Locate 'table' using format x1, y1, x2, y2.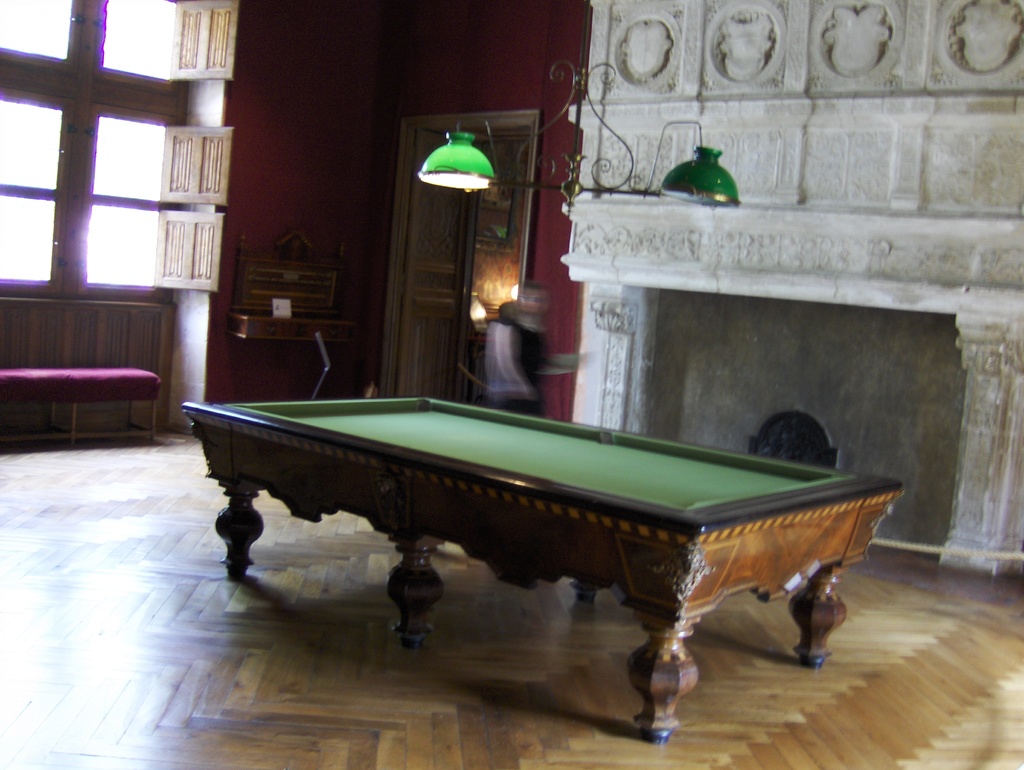
183, 392, 905, 741.
